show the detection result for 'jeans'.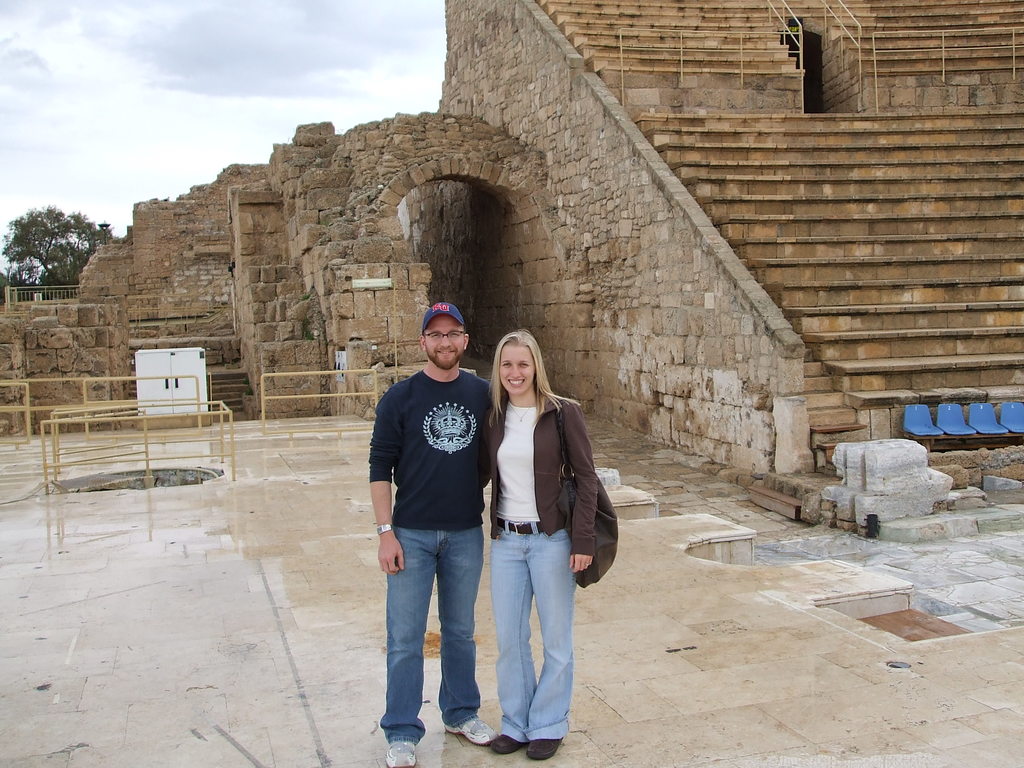
<bbox>492, 516, 570, 744</bbox>.
